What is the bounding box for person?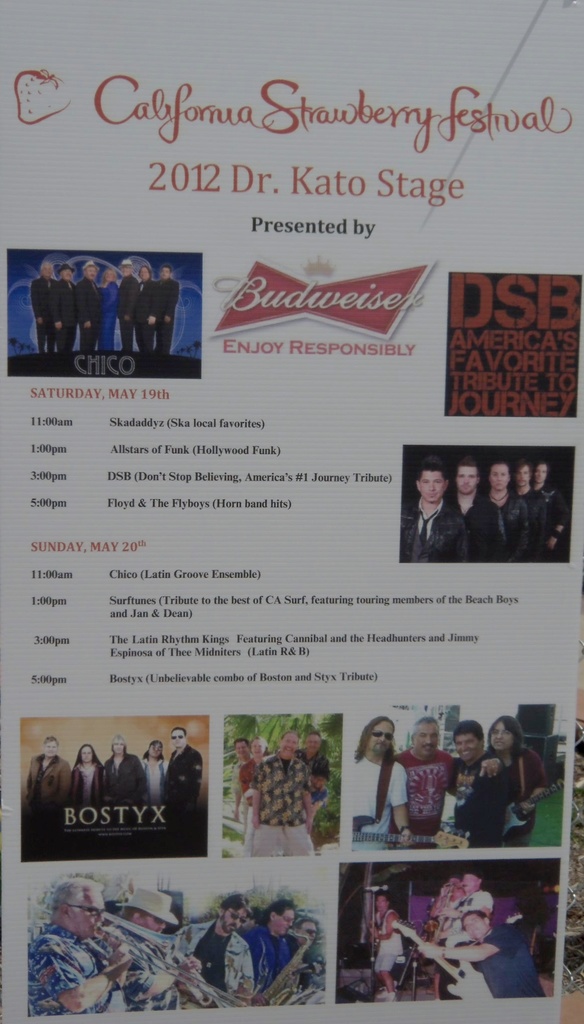
<region>142, 743, 178, 796</region>.
